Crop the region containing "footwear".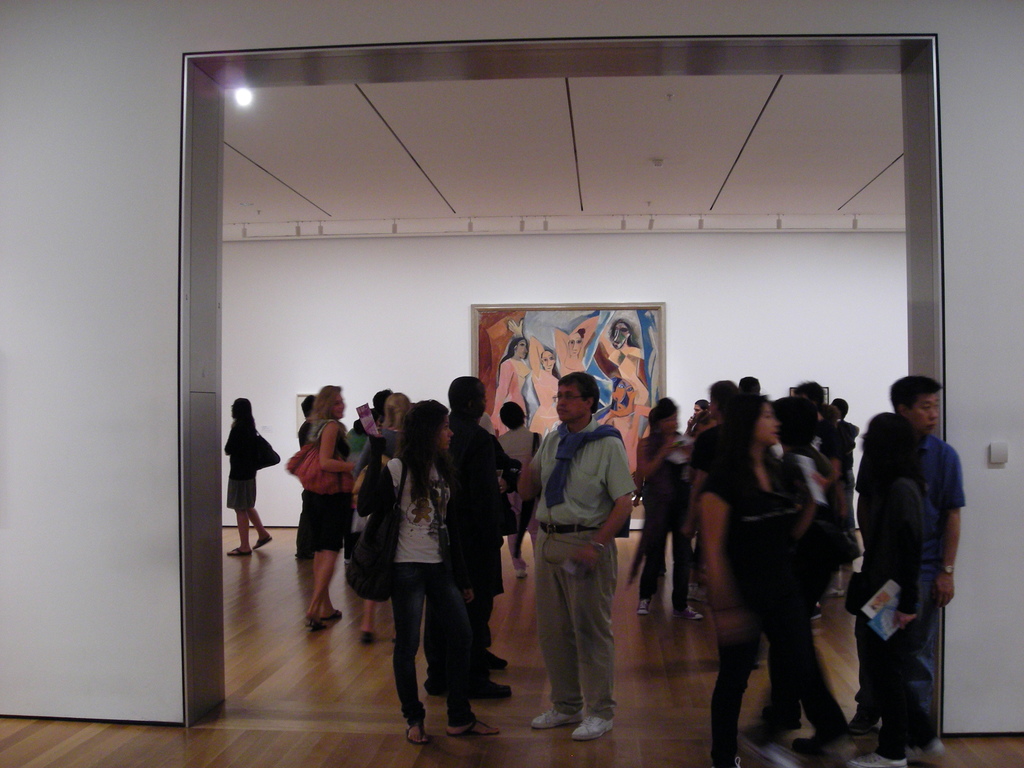
Crop region: [816, 603, 822, 621].
